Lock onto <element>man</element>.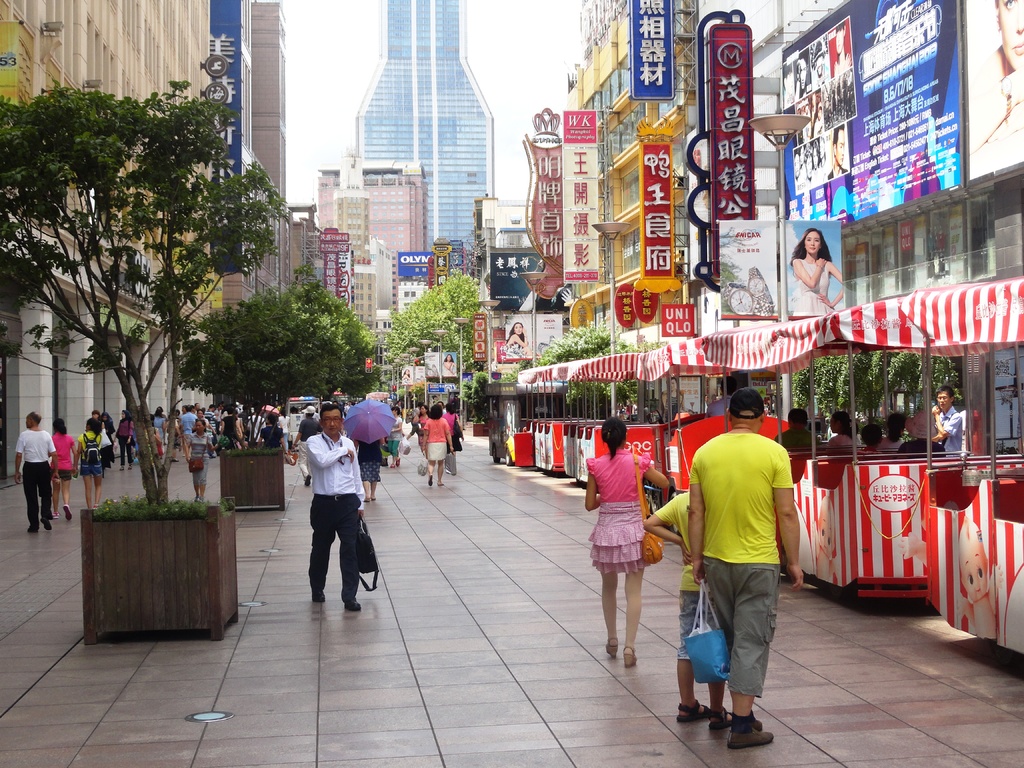
Locked: locate(936, 383, 964, 461).
